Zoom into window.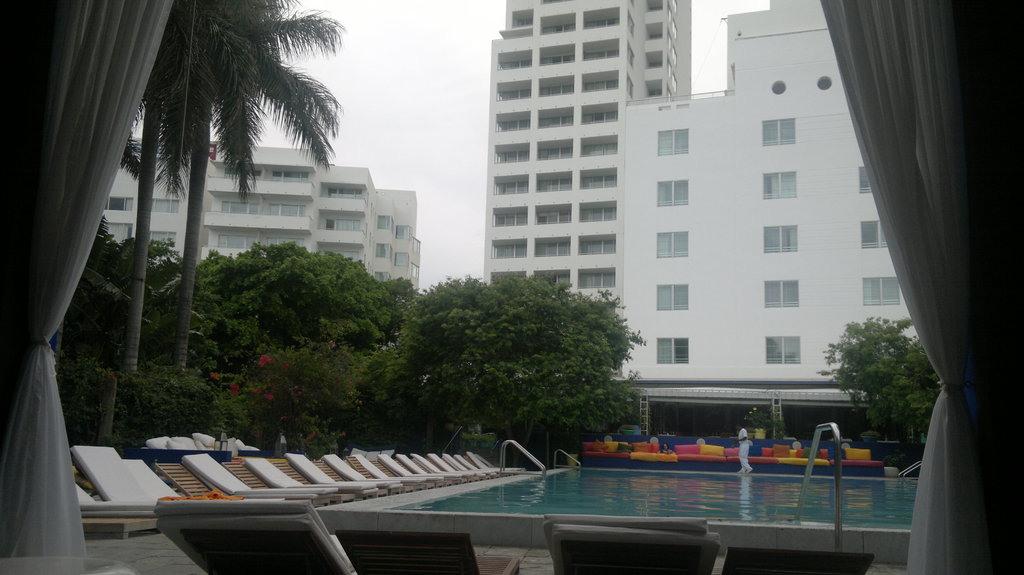
Zoom target: region(104, 196, 134, 207).
